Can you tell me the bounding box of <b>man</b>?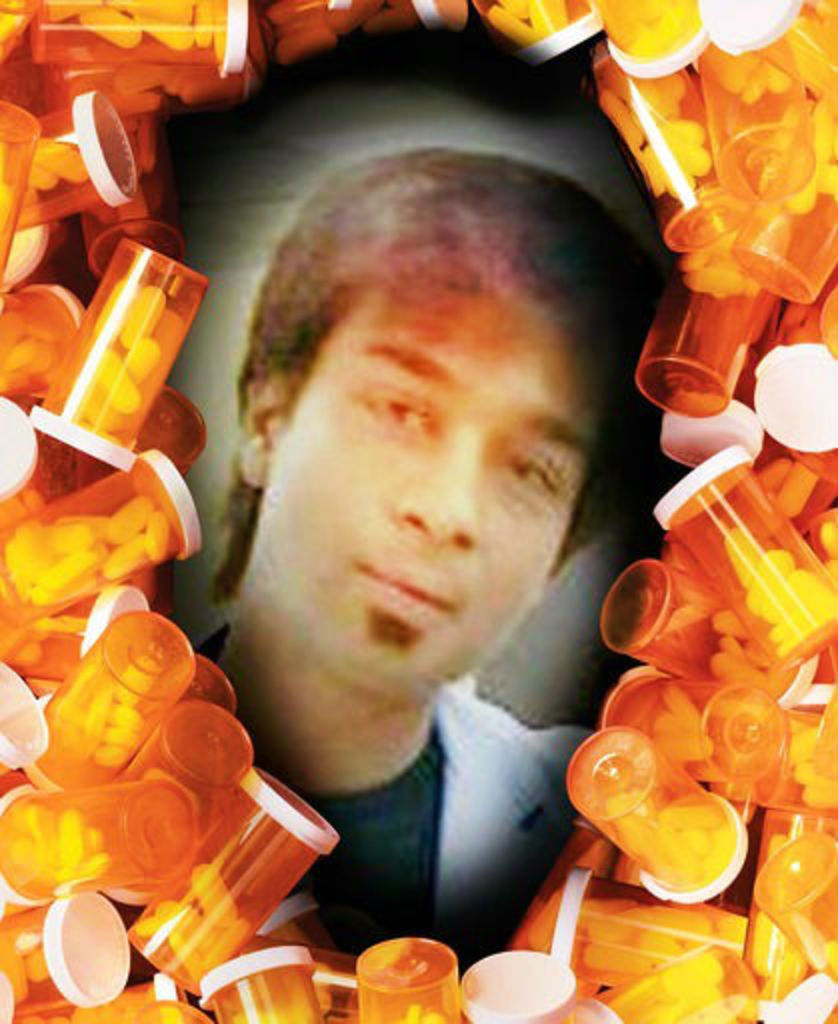
(left=182, top=140, right=660, bottom=904).
